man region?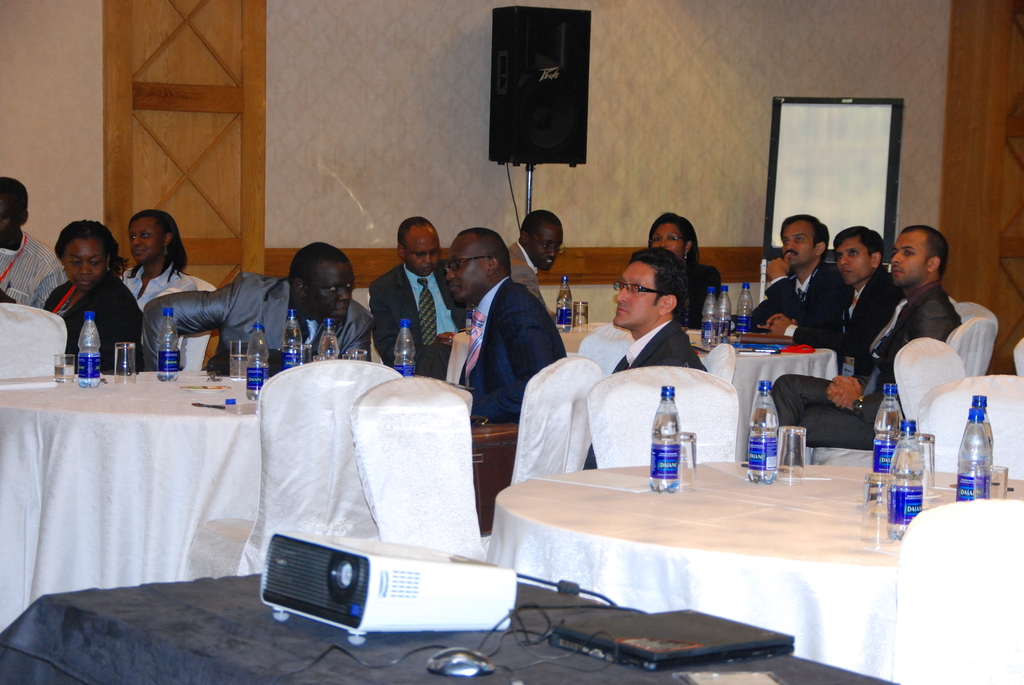
x1=372, y1=221, x2=458, y2=398
